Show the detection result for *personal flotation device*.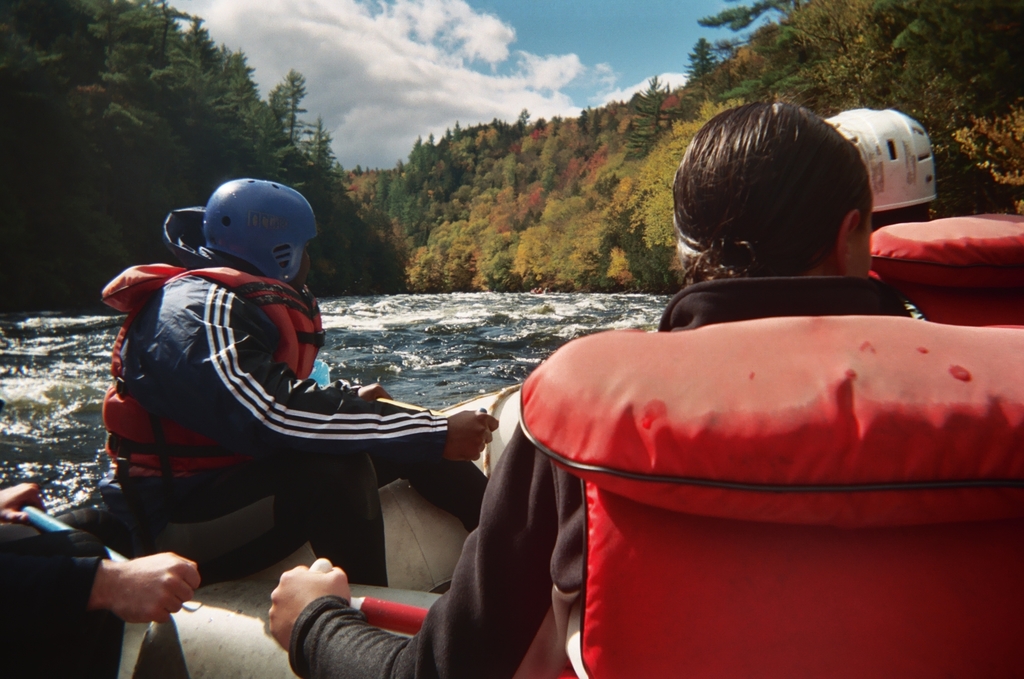
[868,213,1021,333].
